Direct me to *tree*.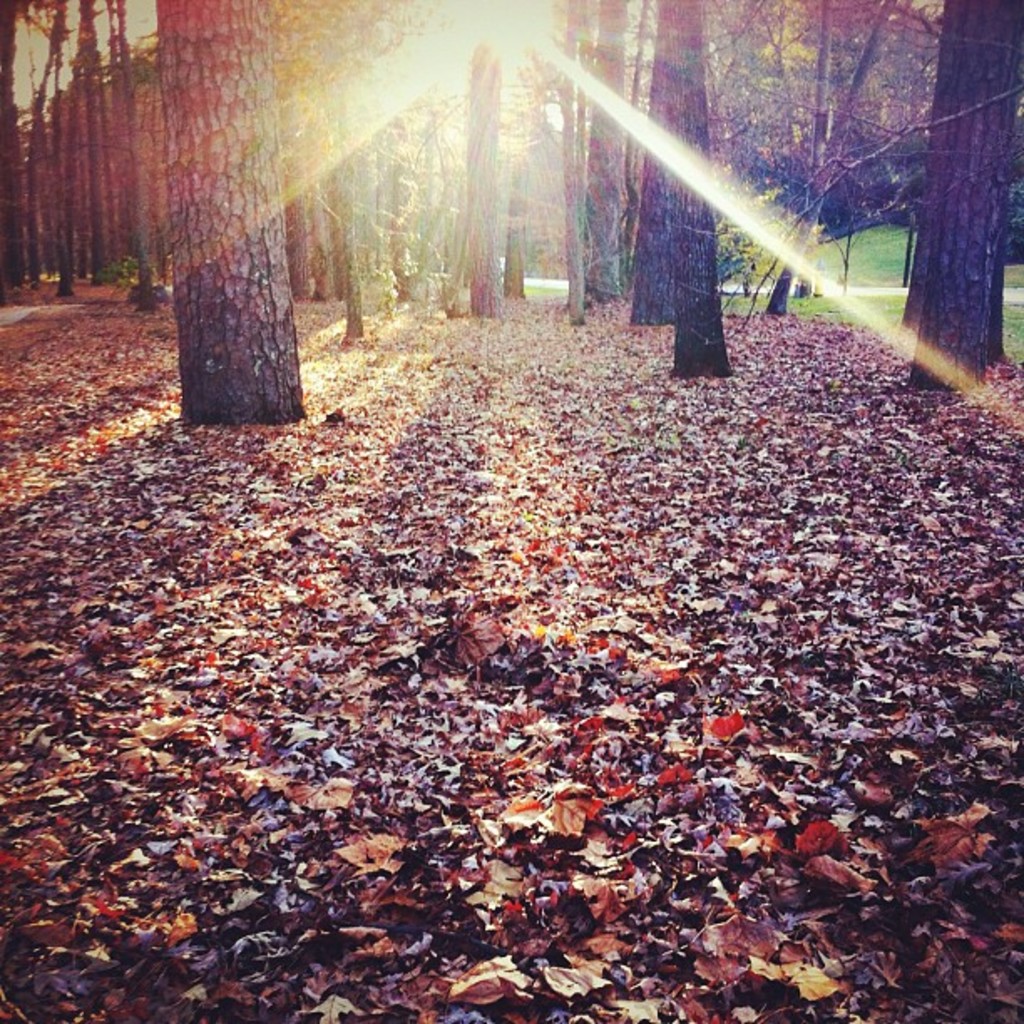
Direction: 663 0 736 376.
